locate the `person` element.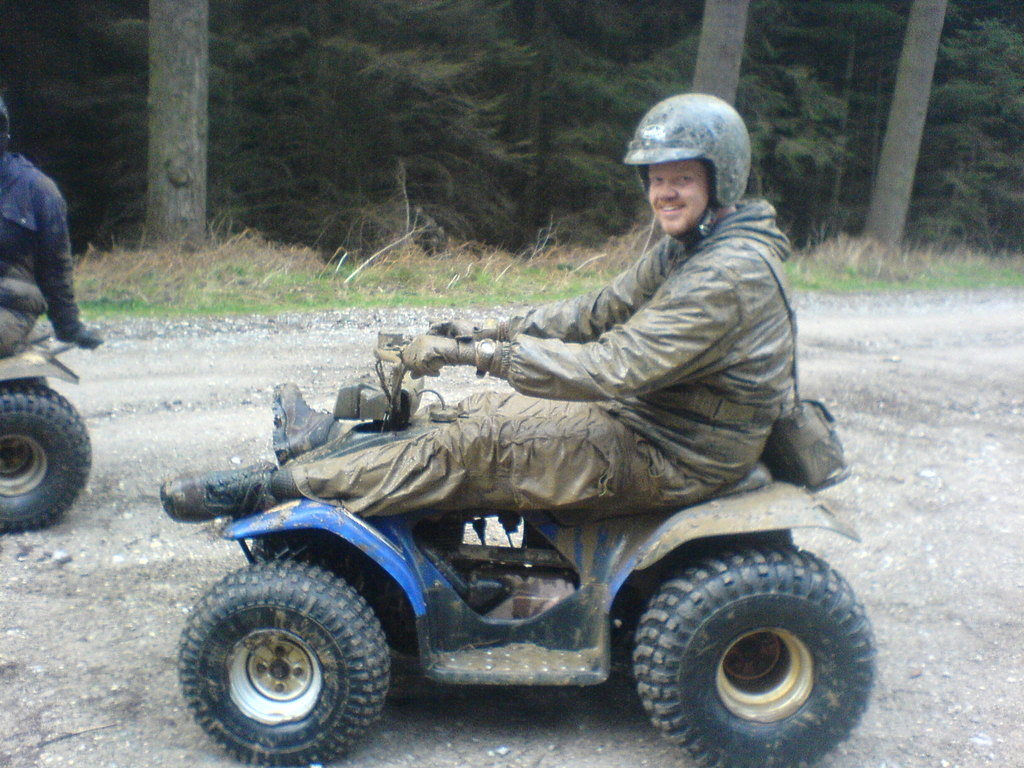
Element bbox: l=151, t=88, r=823, b=519.
